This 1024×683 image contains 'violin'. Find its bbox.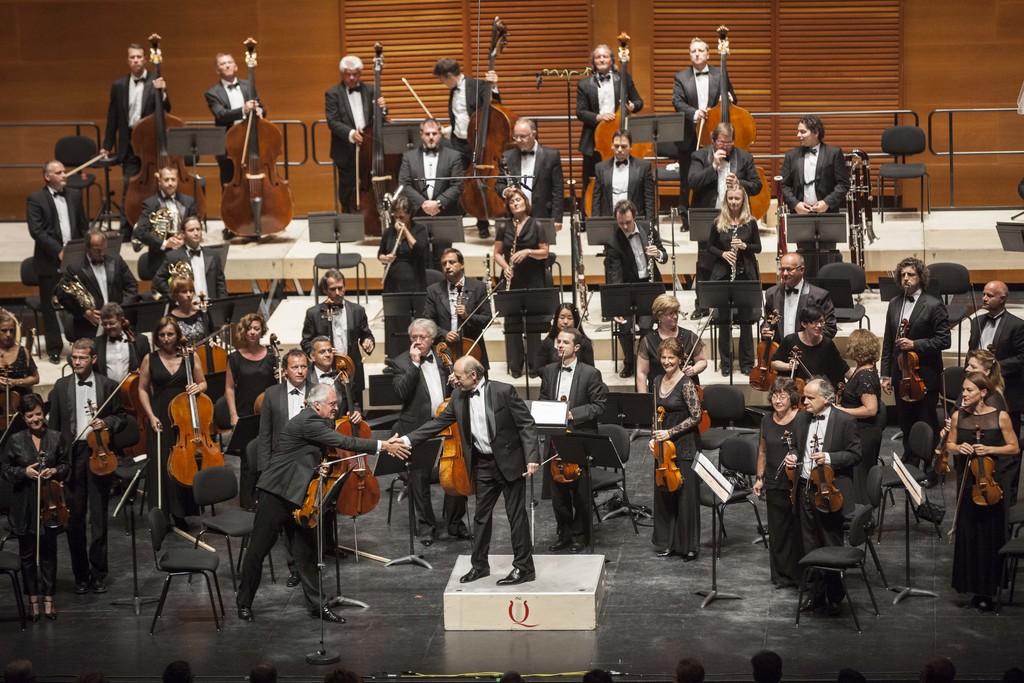
152,334,225,513.
